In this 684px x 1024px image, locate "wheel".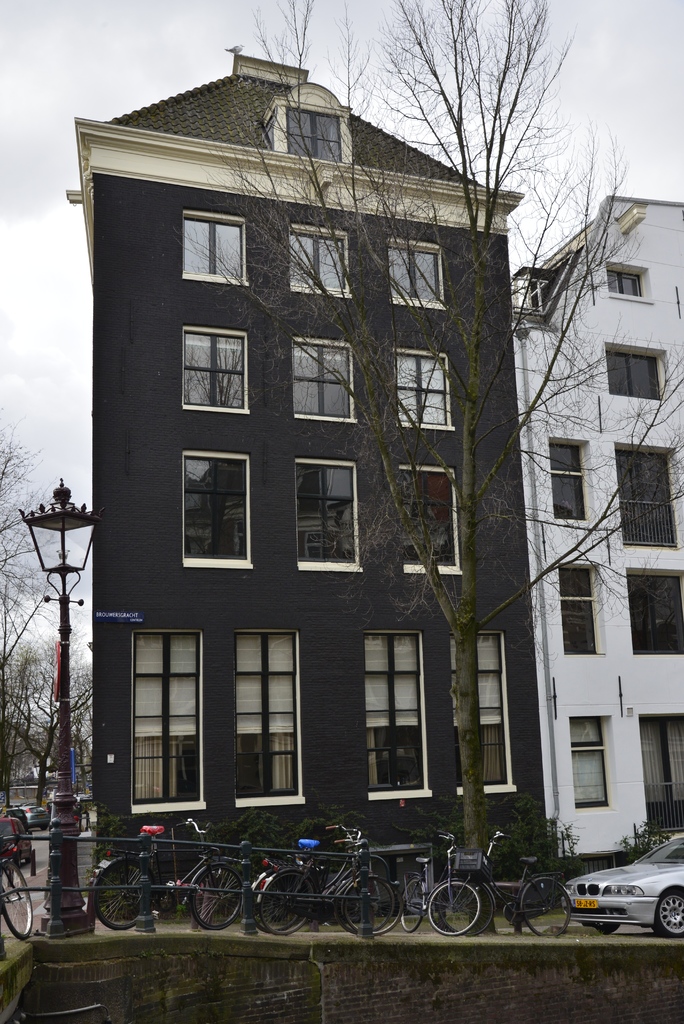
Bounding box: 261,872,314,938.
